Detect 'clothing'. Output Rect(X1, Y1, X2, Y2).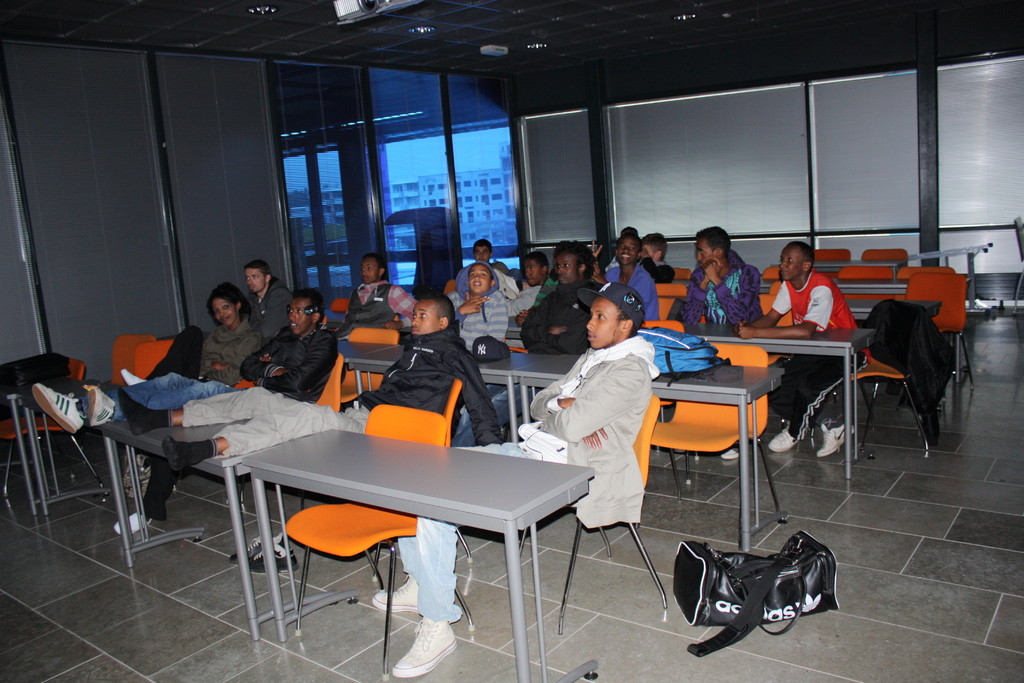
Rect(506, 279, 536, 312).
